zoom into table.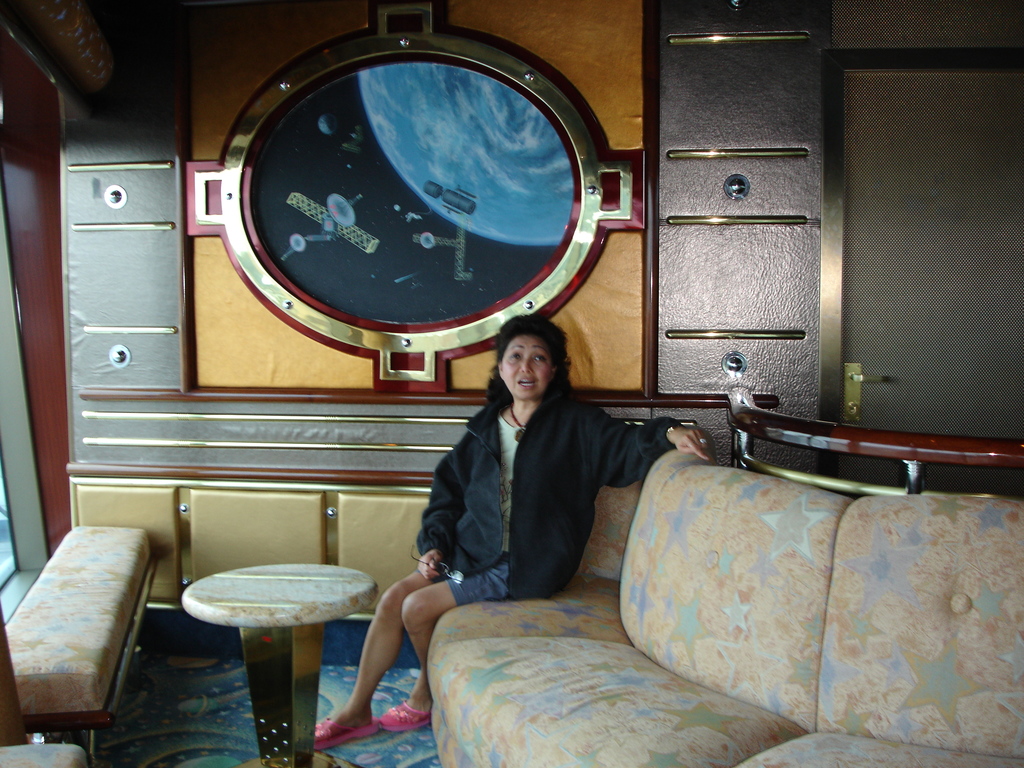
Zoom target: <region>184, 566, 376, 764</region>.
